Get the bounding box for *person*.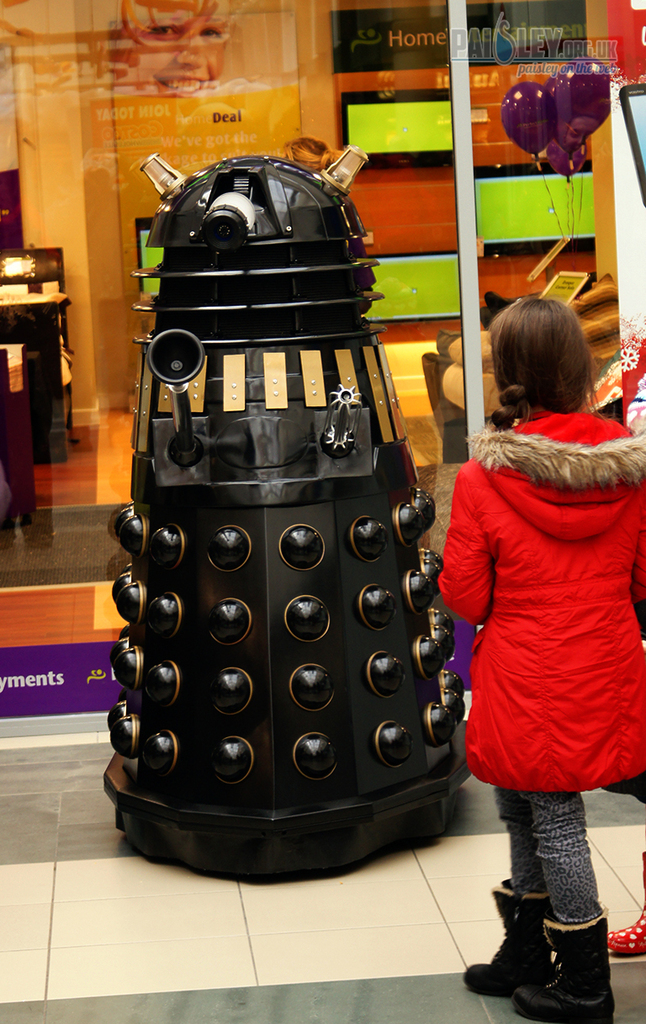
433/256/638/935.
